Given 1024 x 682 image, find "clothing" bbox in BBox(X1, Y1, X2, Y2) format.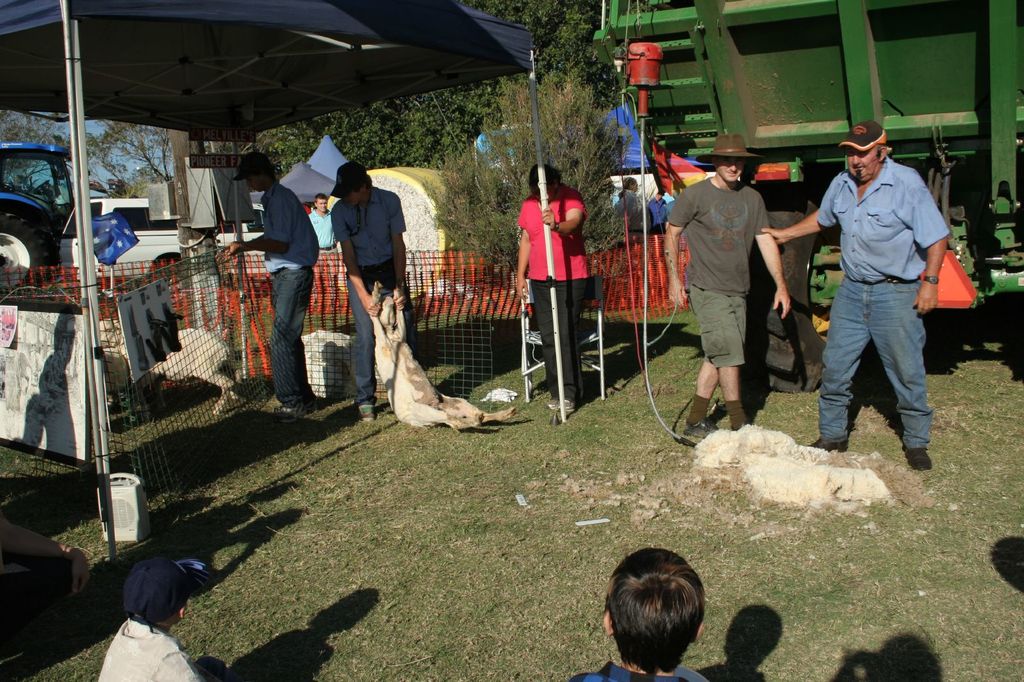
BBox(301, 202, 312, 213).
